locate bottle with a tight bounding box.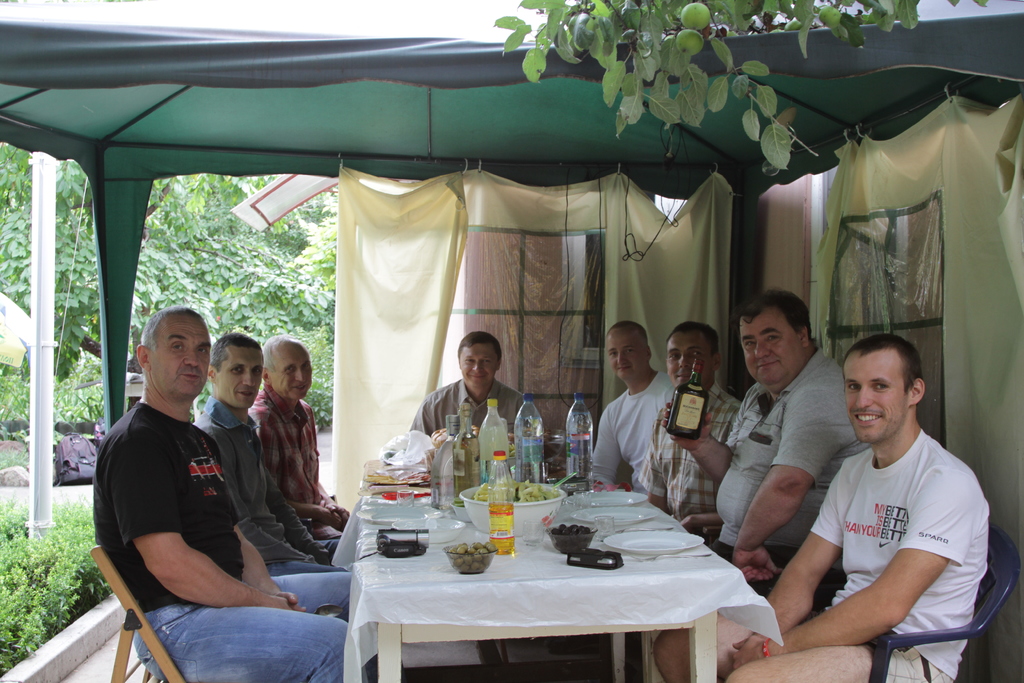
x1=479, y1=400, x2=509, y2=486.
